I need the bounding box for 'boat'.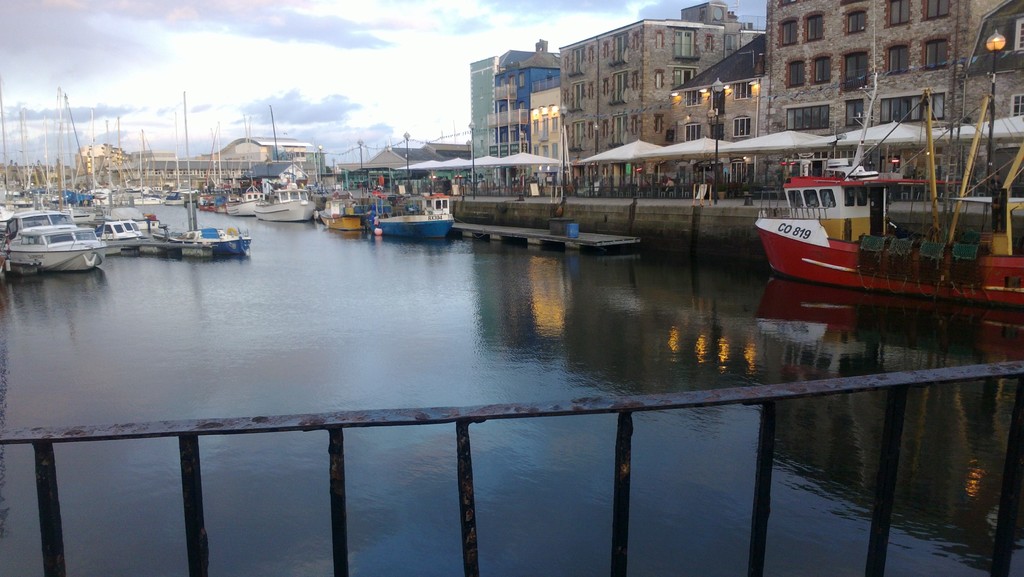
Here it is: [374,213,452,237].
